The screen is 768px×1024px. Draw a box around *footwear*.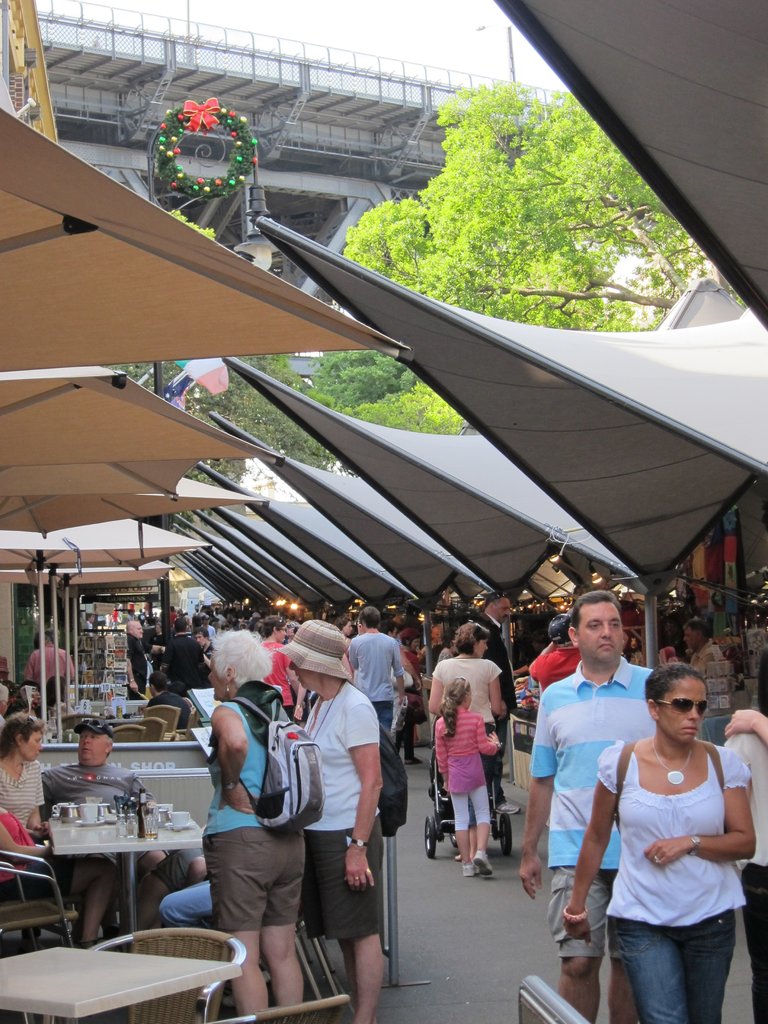
[464,862,476,879].
